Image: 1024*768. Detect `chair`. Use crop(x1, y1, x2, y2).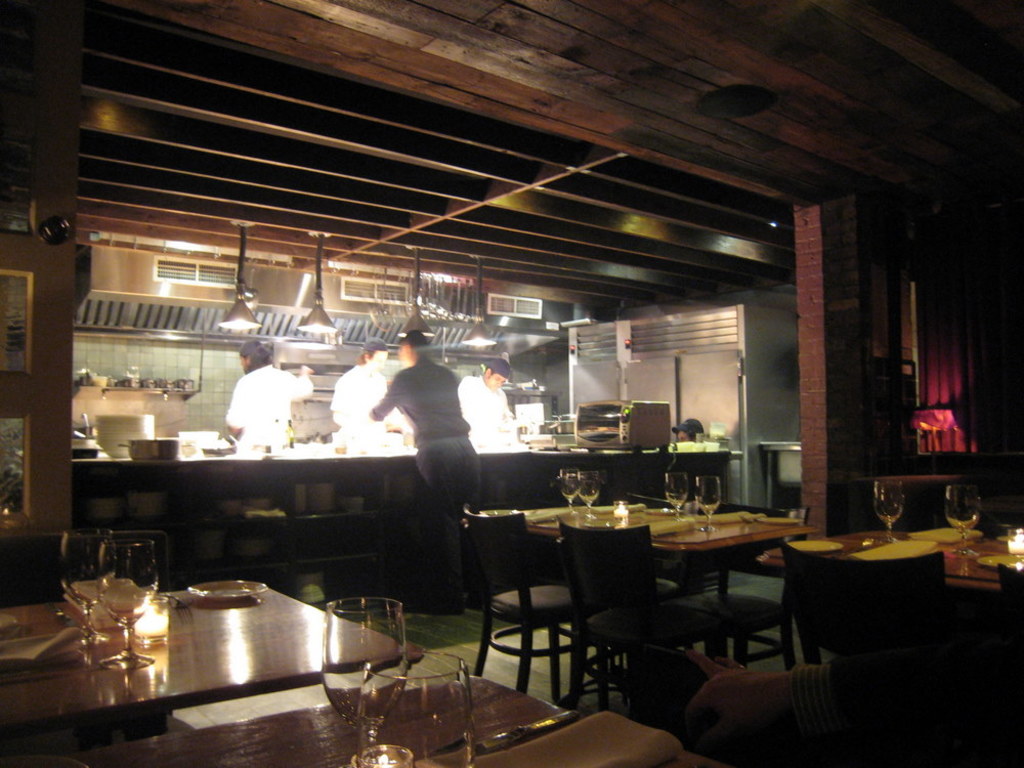
crop(1000, 564, 1023, 767).
